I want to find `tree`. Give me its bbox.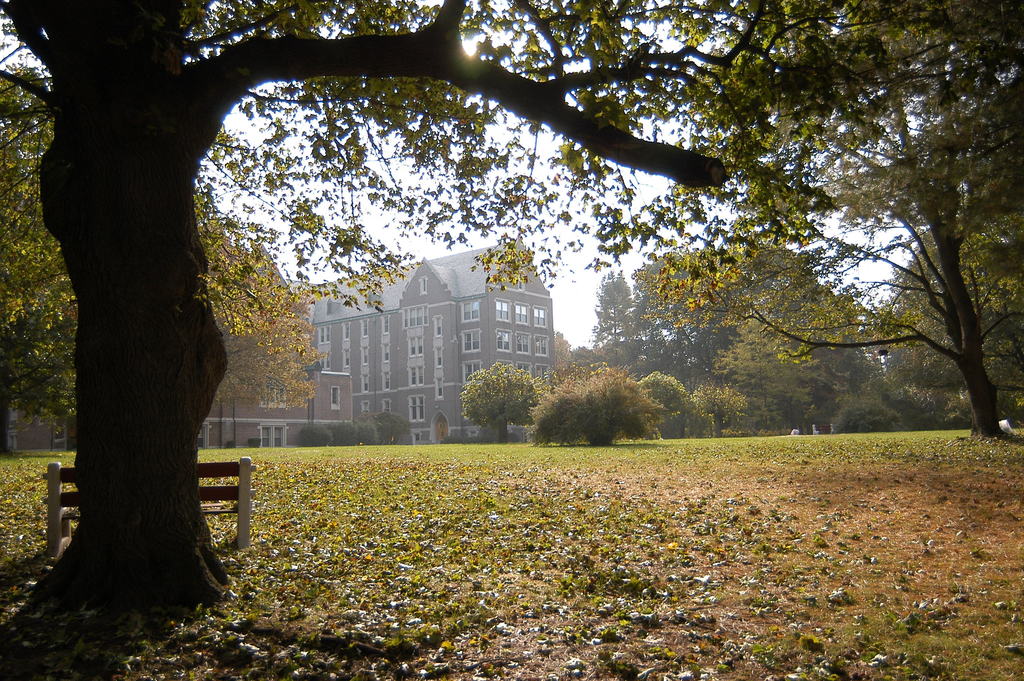
rect(0, 0, 1023, 608).
